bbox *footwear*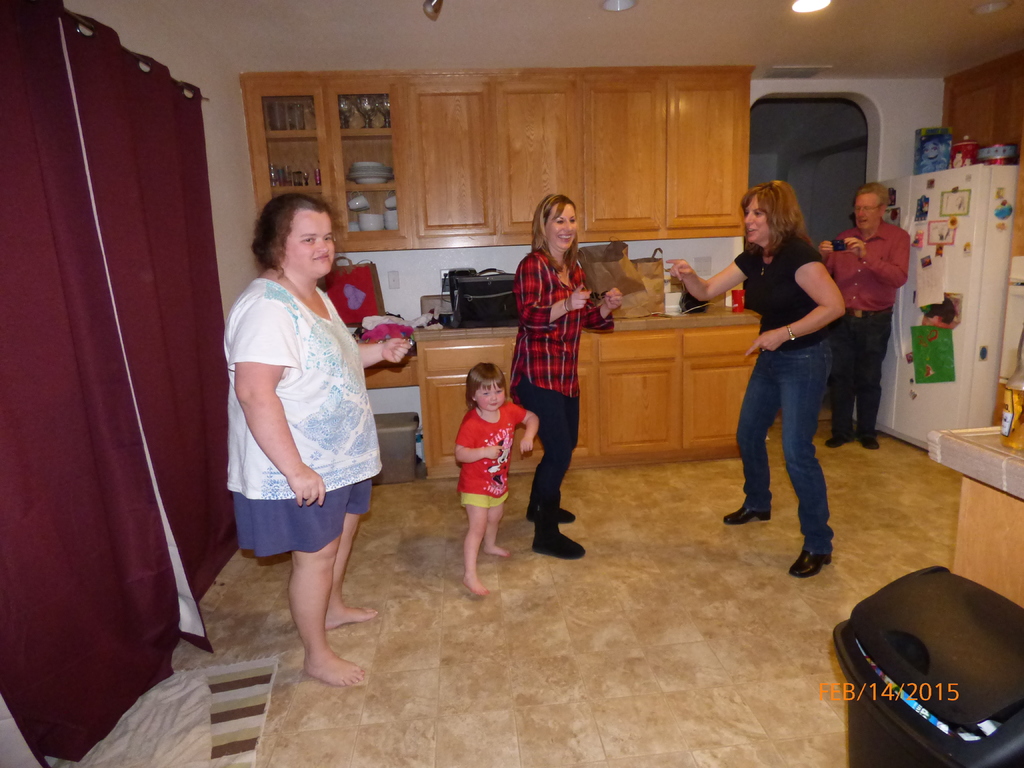
<bbox>790, 548, 836, 582</bbox>
